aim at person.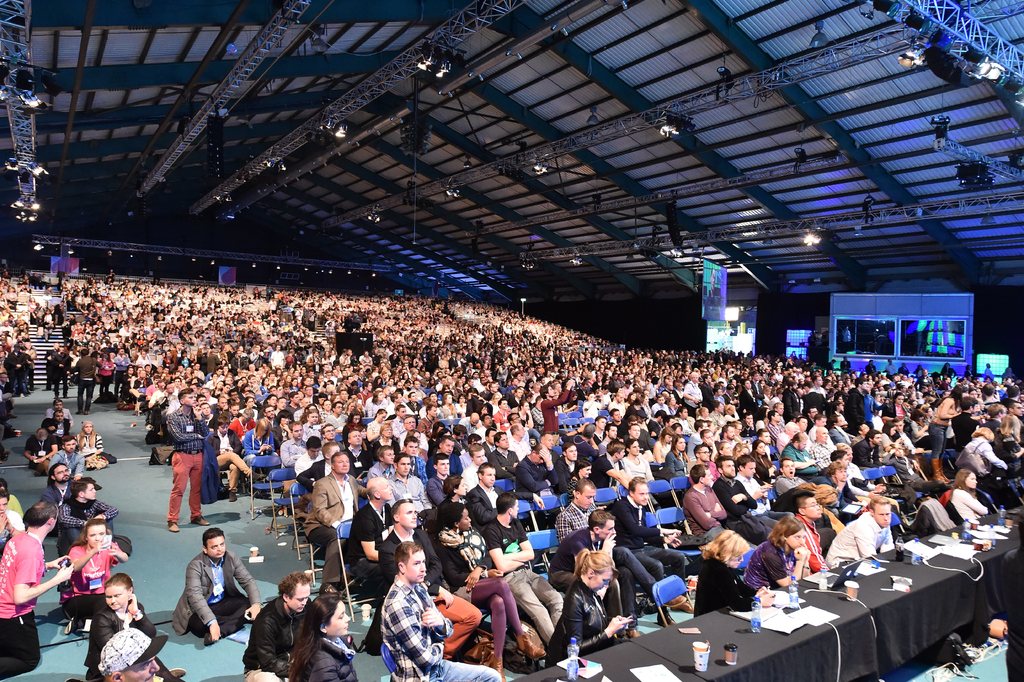
Aimed at rect(682, 465, 728, 541).
